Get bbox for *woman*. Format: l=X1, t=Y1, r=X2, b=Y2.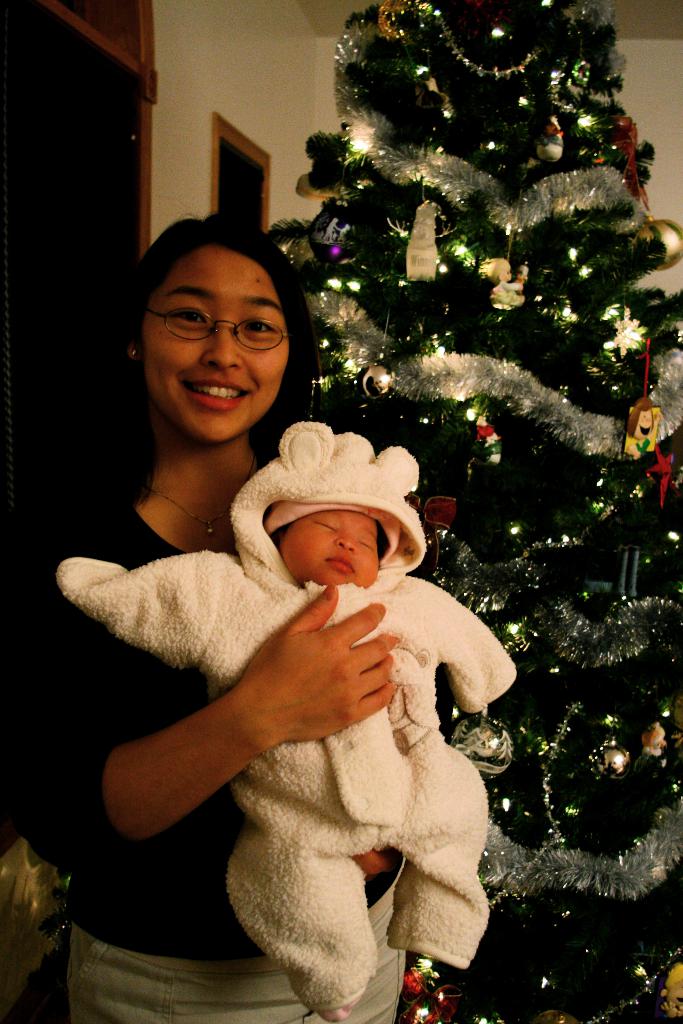
l=17, t=210, r=411, b=1023.
